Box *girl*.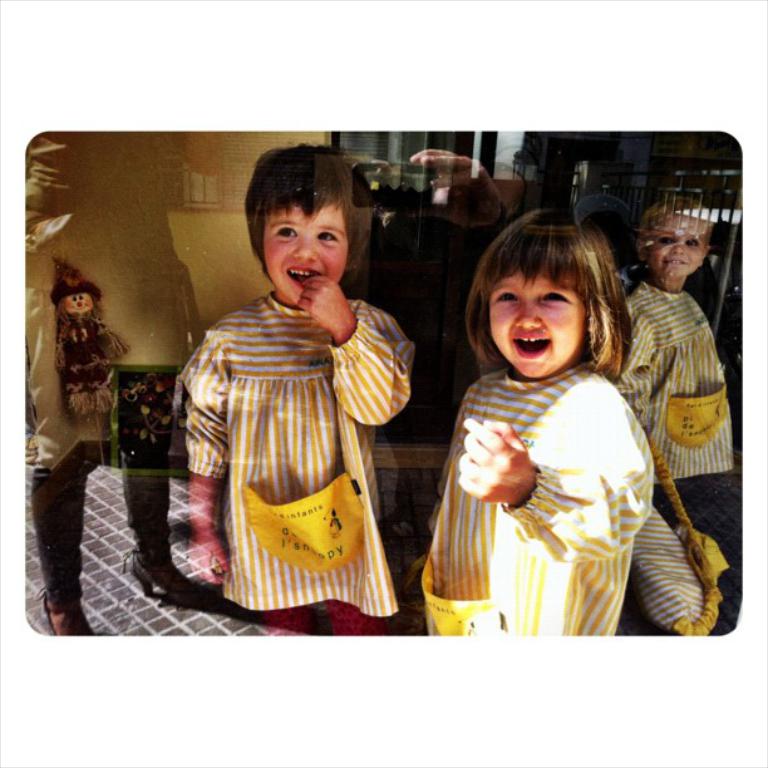
[410,208,656,632].
